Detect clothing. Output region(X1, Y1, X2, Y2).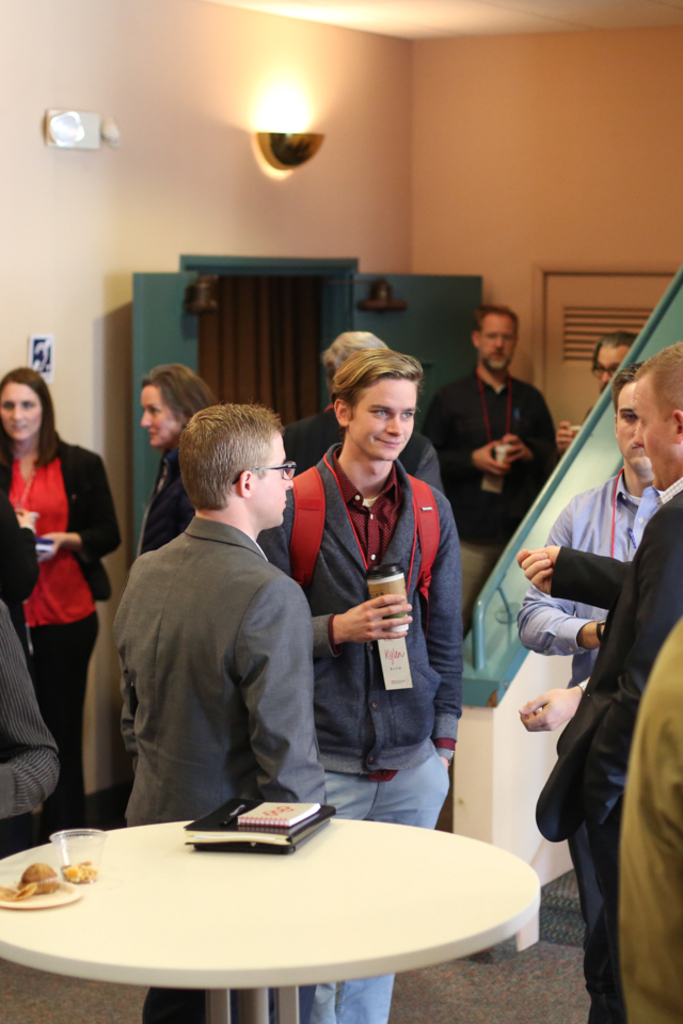
region(0, 590, 58, 821).
